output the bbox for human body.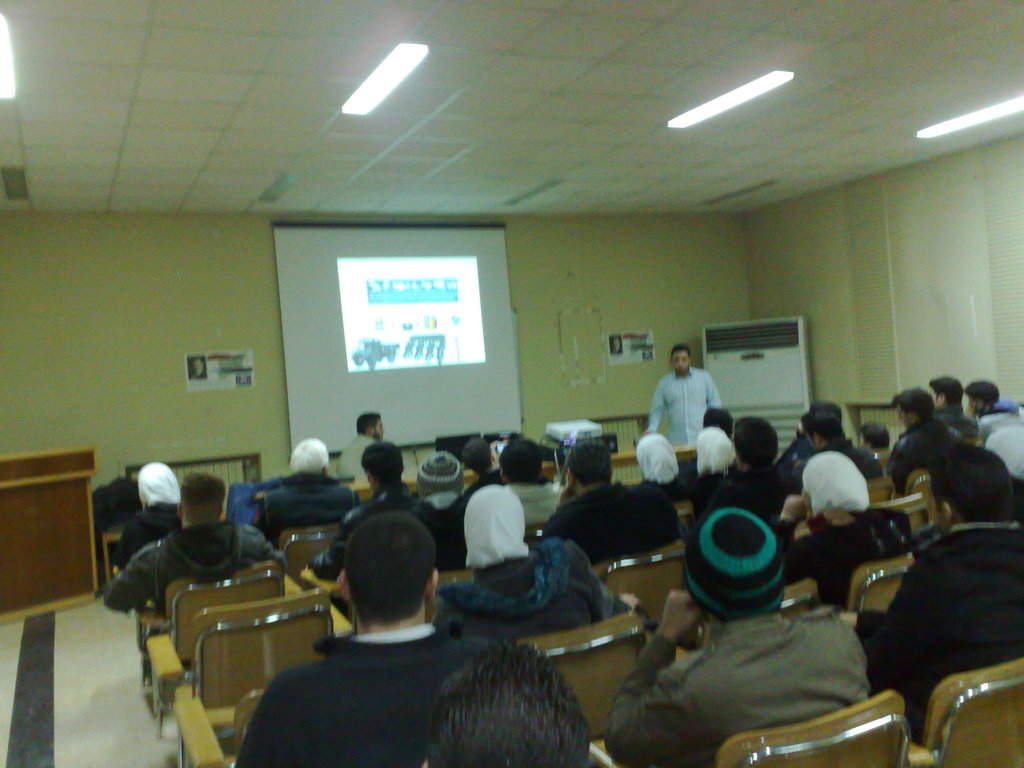
(330, 415, 390, 484).
